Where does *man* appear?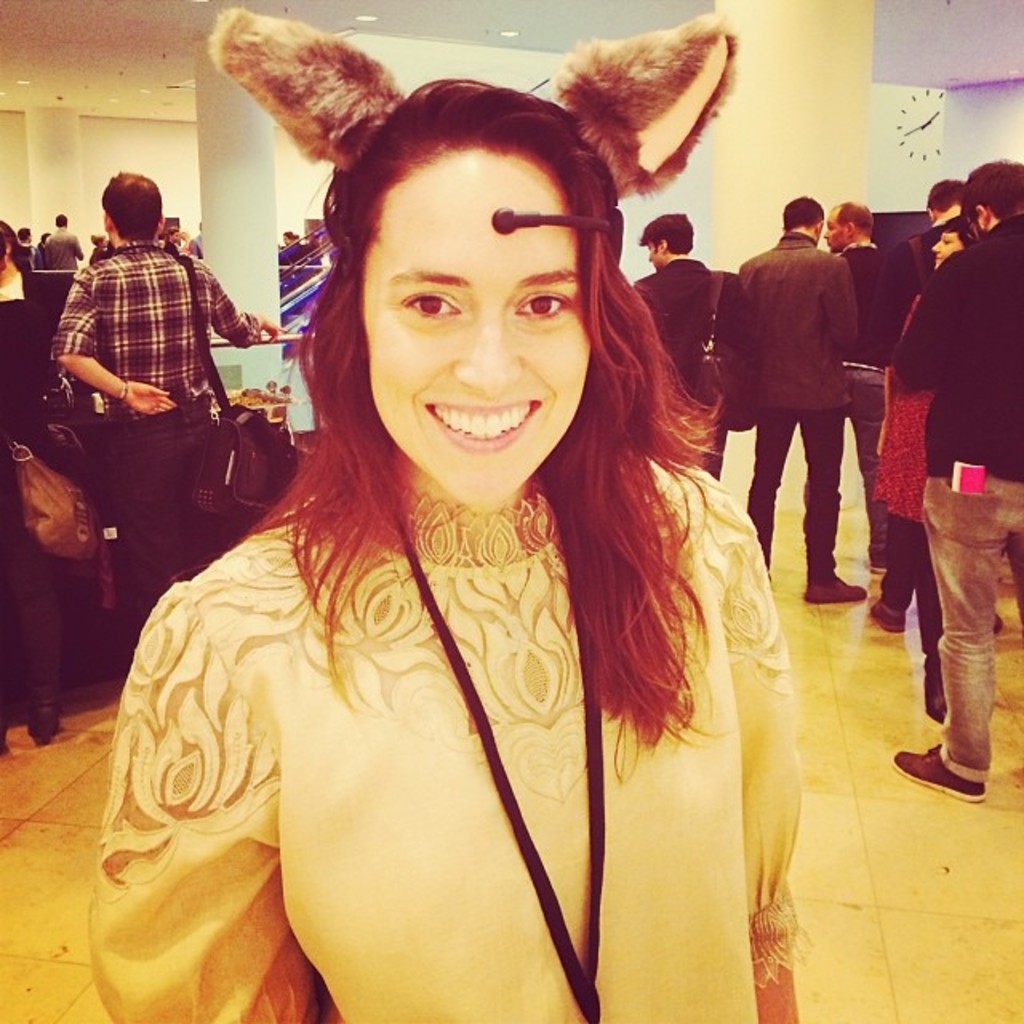
Appears at 885, 173, 968, 339.
